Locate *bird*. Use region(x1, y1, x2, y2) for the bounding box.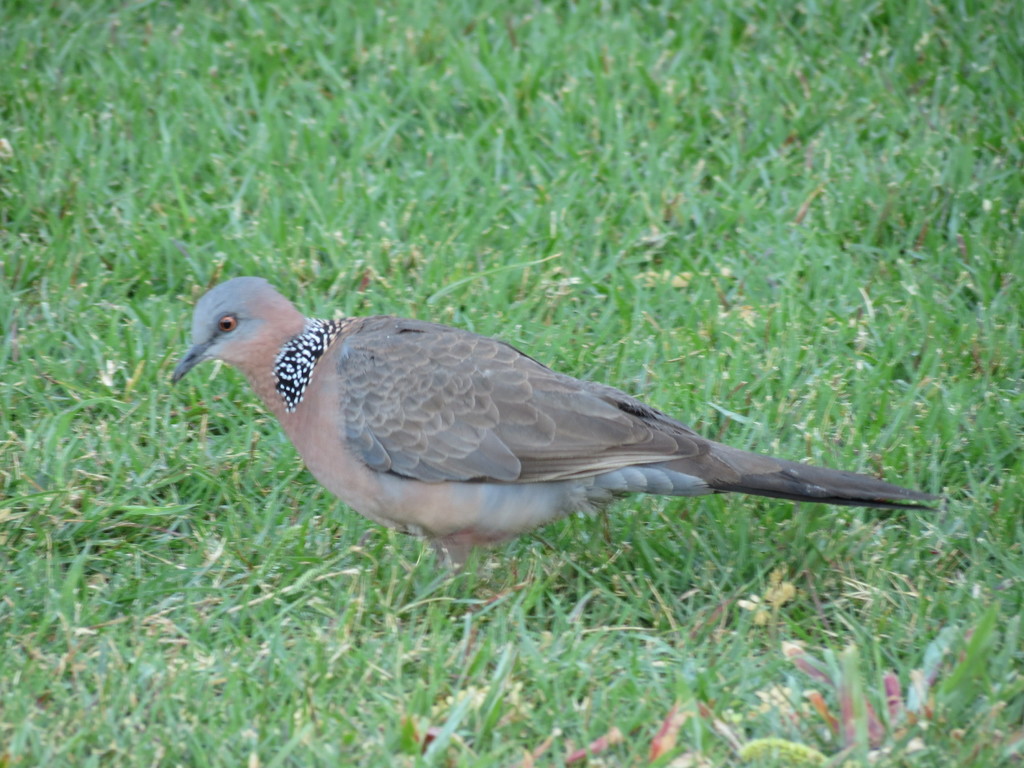
region(151, 270, 952, 605).
